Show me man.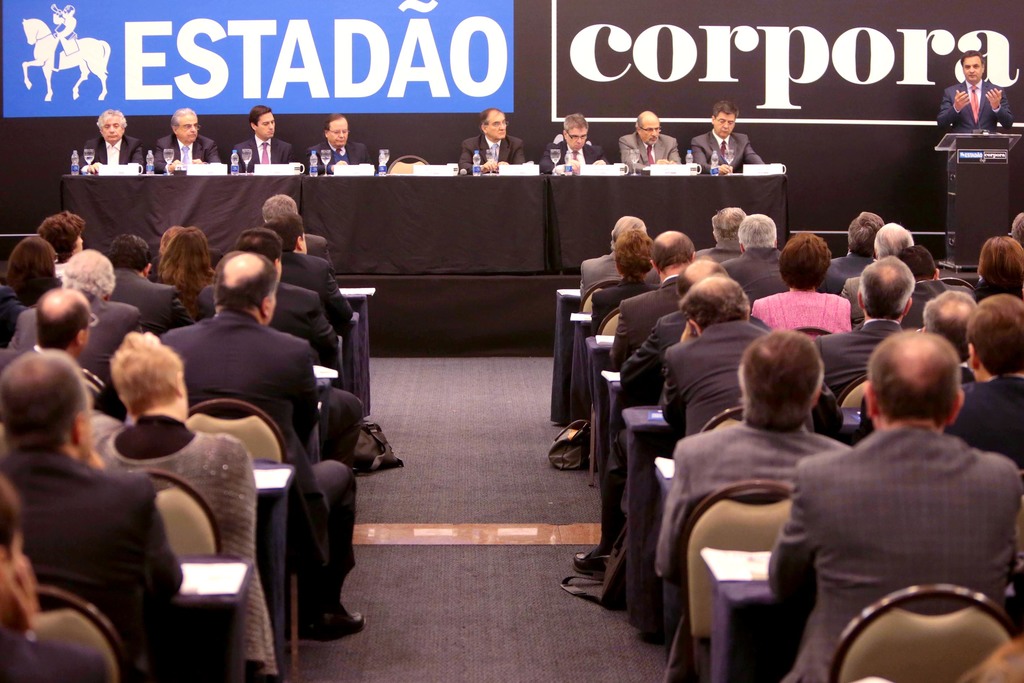
man is here: <region>543, 104, 613, 177</region>.
